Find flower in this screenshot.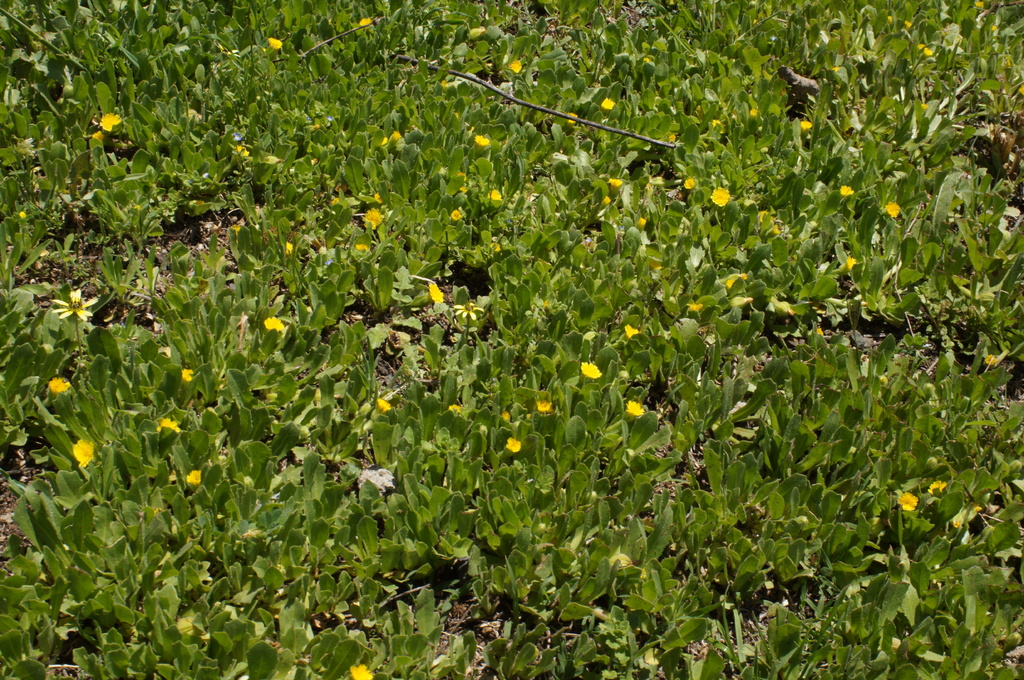
The bounding box for flower is [626, 398, 643, 416].
